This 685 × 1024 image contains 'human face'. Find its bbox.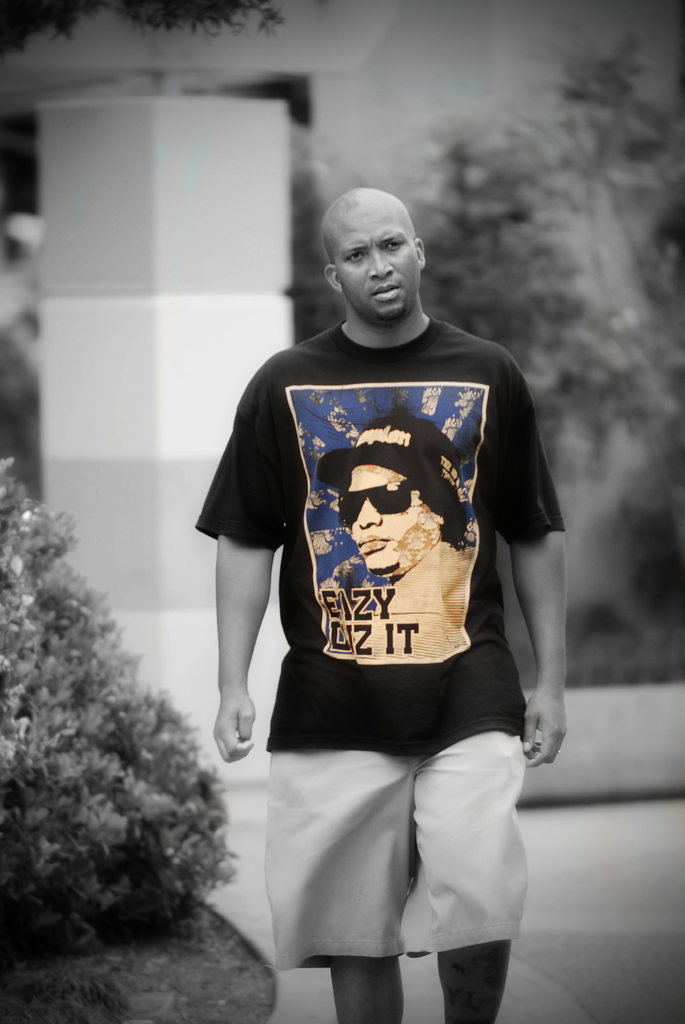
box(338, 209, 419, 319).
